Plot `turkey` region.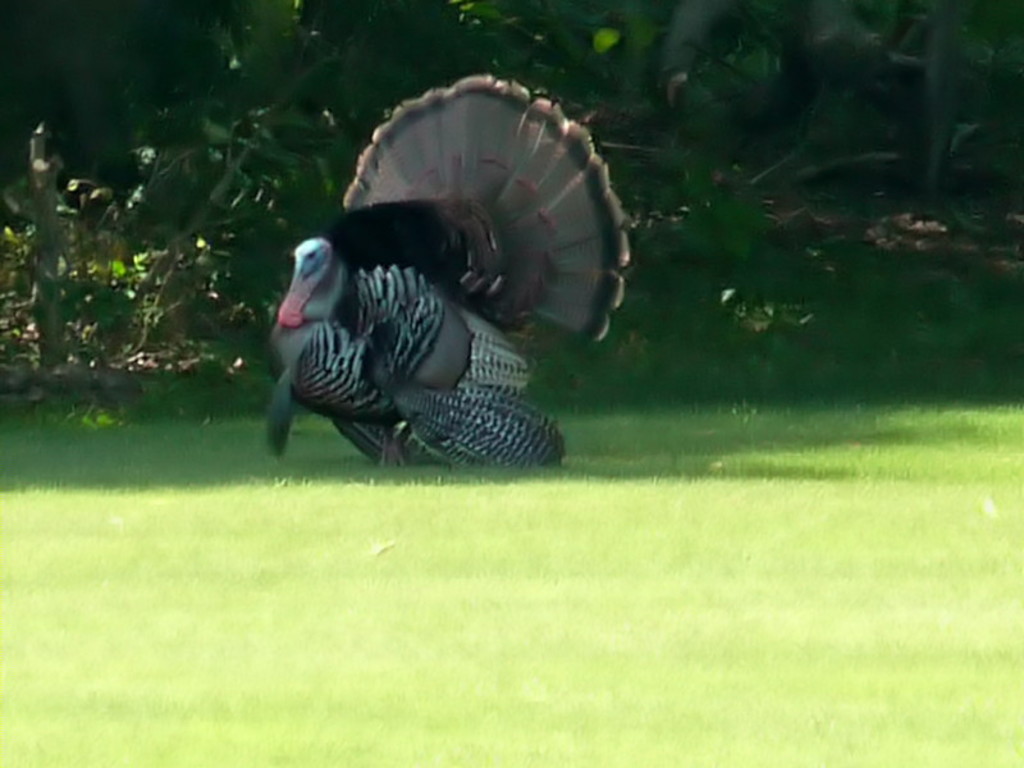
Plotted at [261,70,628,470].
